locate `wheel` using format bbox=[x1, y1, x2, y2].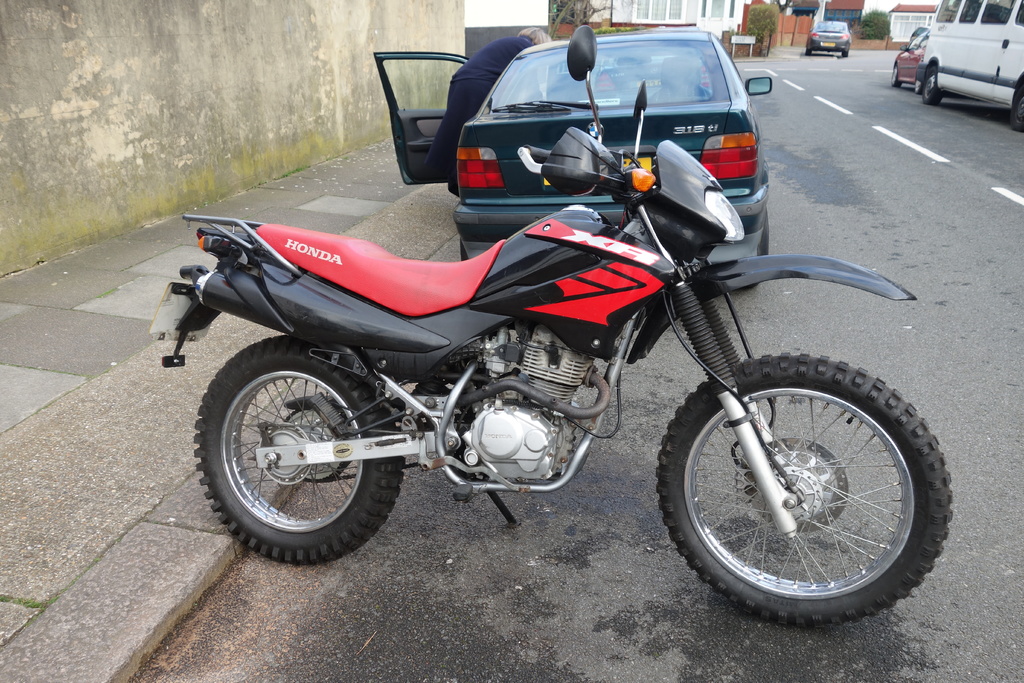
bbox=[654, 357, 951, 623].
